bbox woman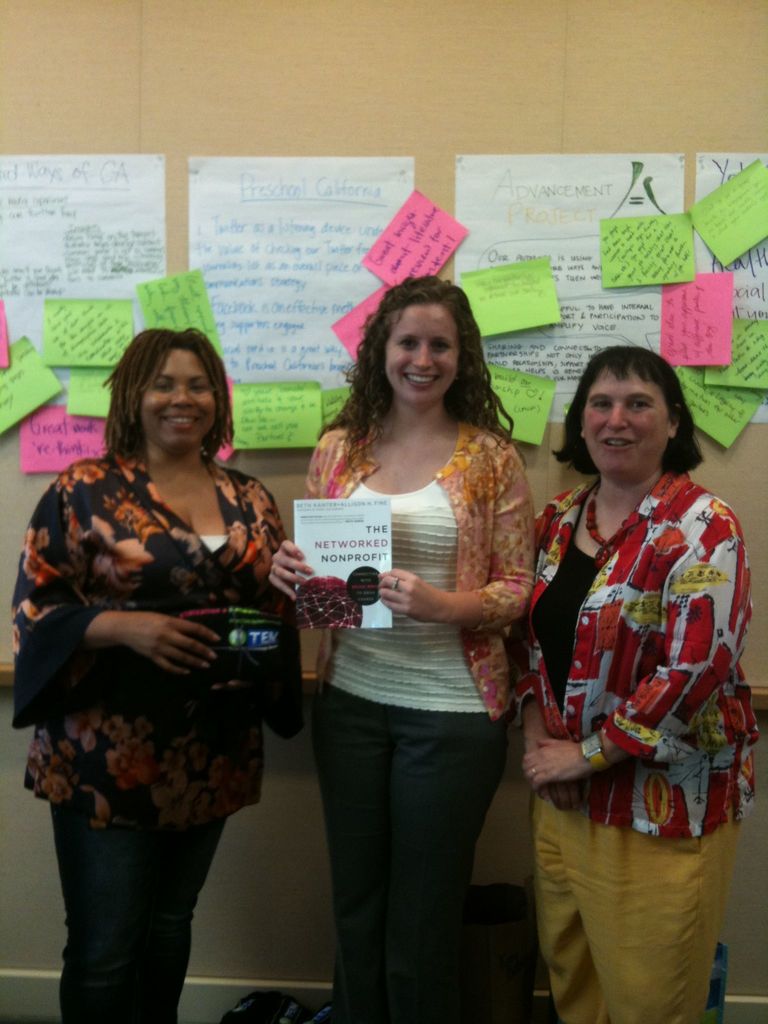
bbox=[268, 273, 543, 1023]
